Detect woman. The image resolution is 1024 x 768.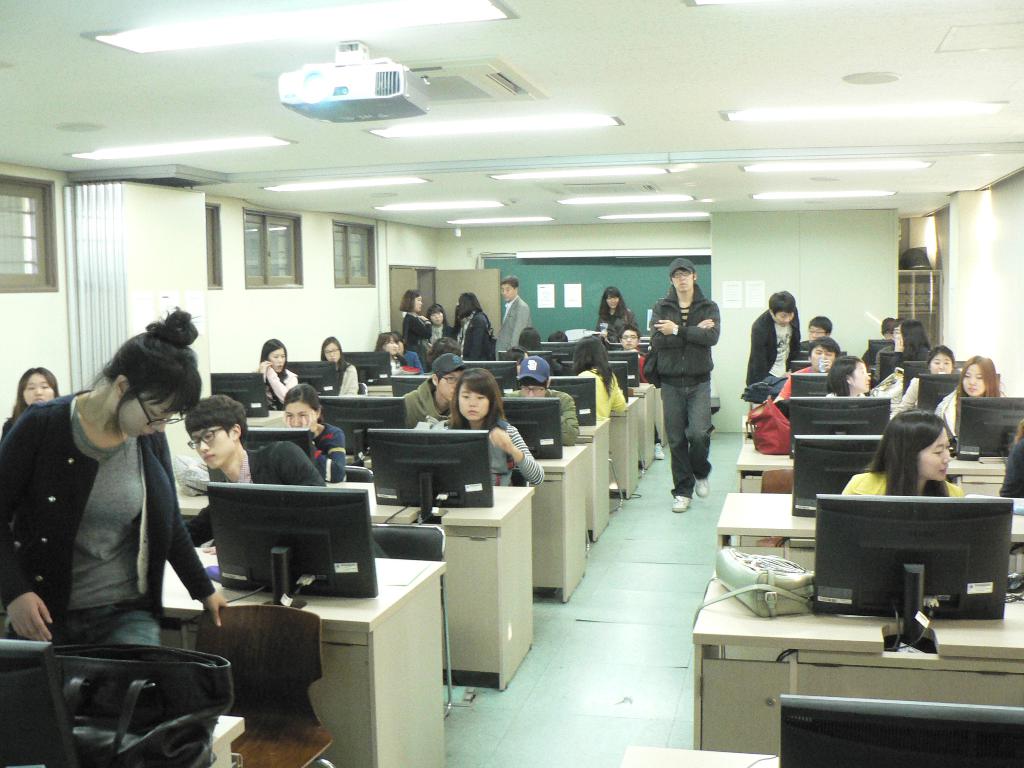
BBox(320, 336, 361, 392).
